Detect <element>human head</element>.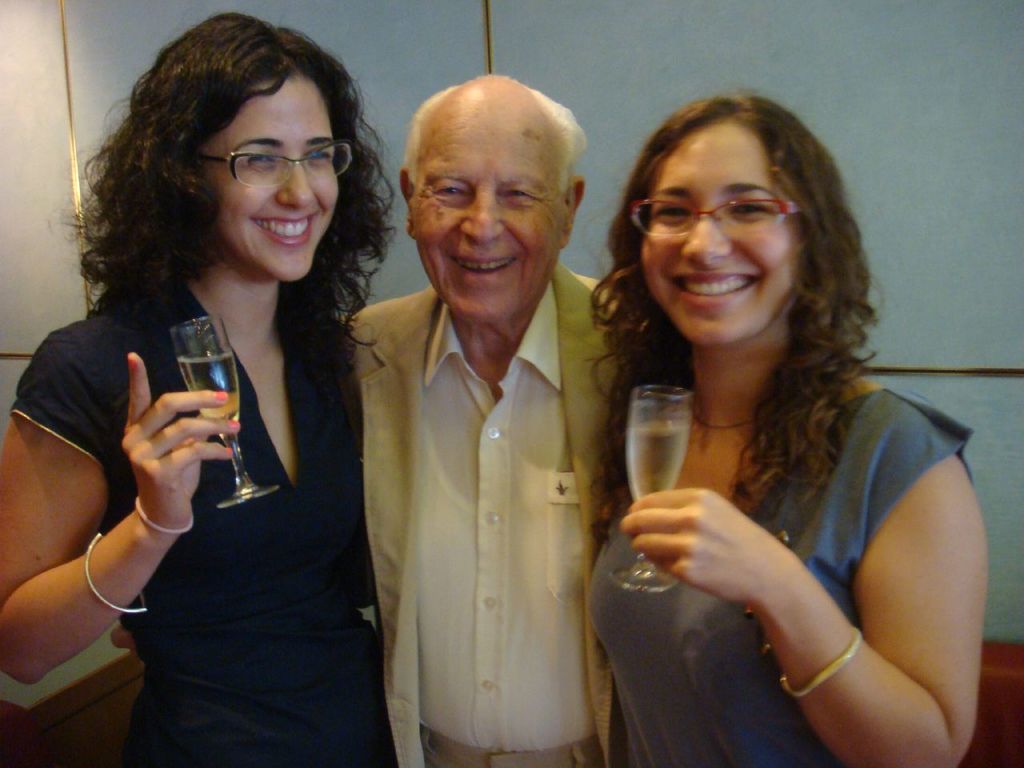
Detected at rect(54, 7, 397, 286).
